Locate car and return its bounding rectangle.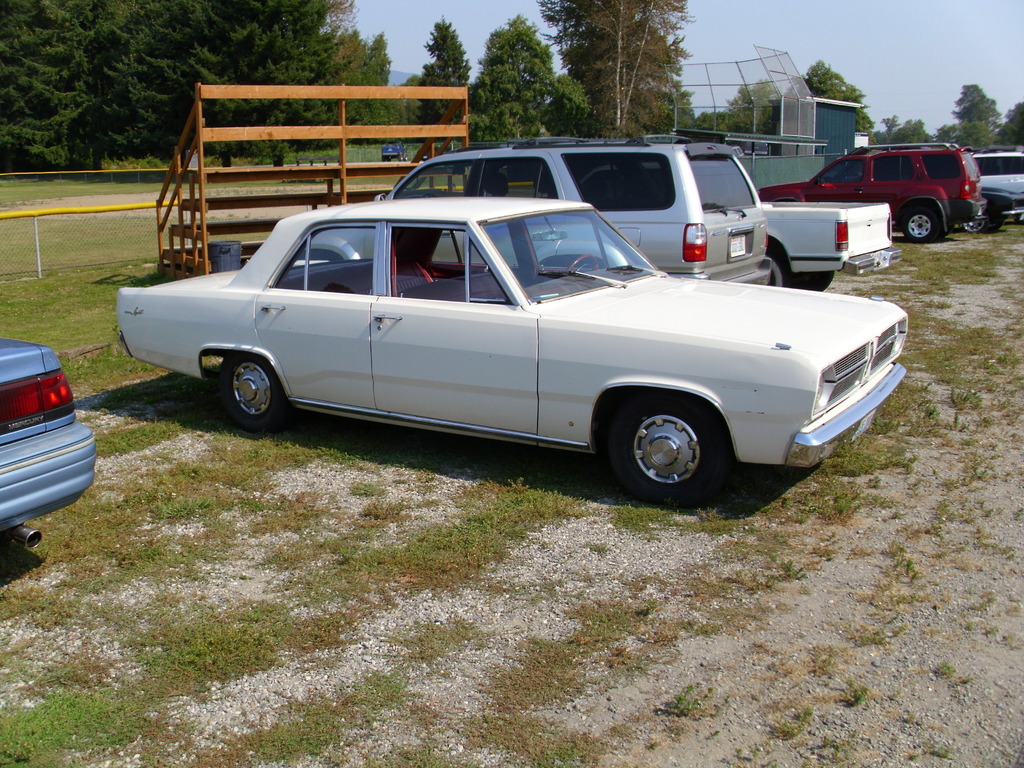
bbox(976, 150, 1023, 232).
